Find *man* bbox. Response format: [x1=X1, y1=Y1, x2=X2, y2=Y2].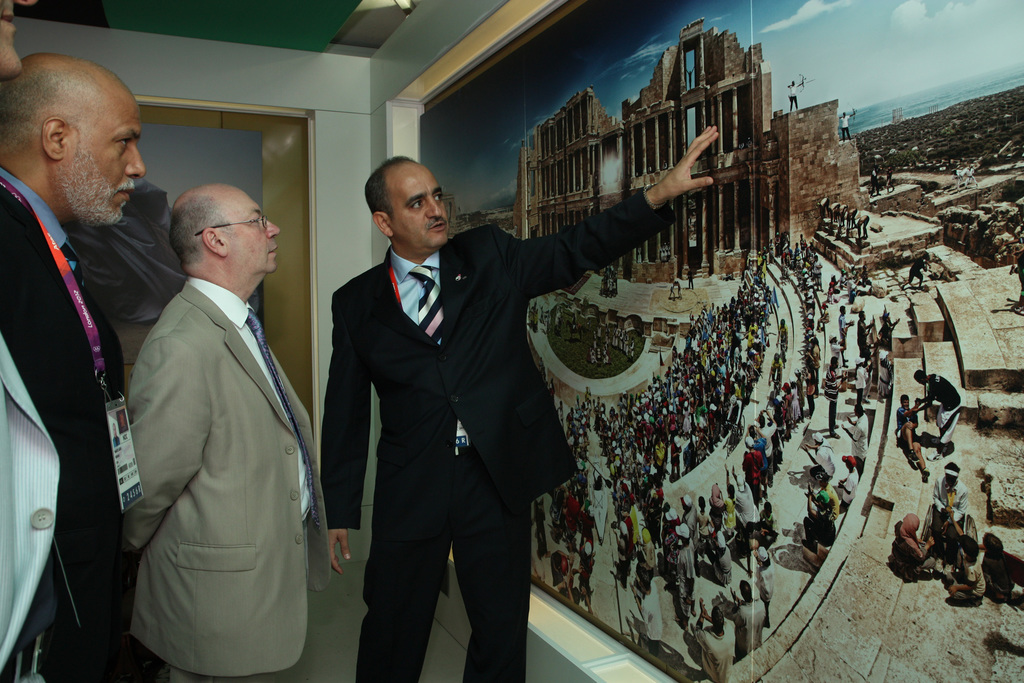
[x1=318, y1=121, x2=724, y2=682].
